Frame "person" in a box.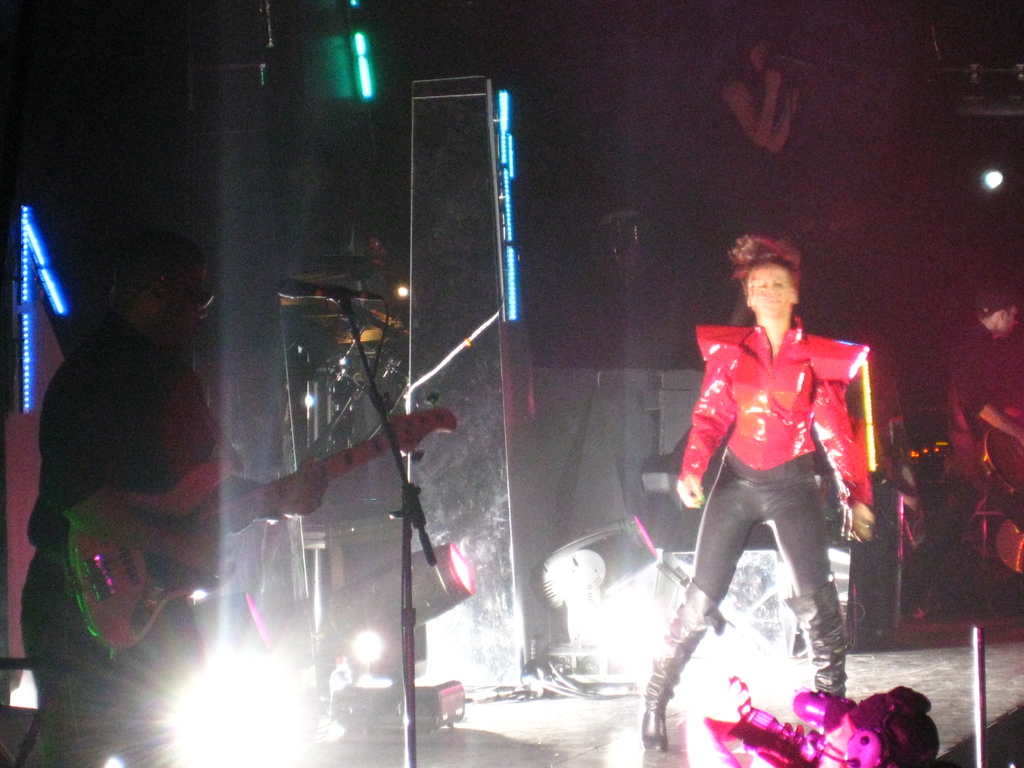
[left=897, top=285, right=1023, bottom=616].
